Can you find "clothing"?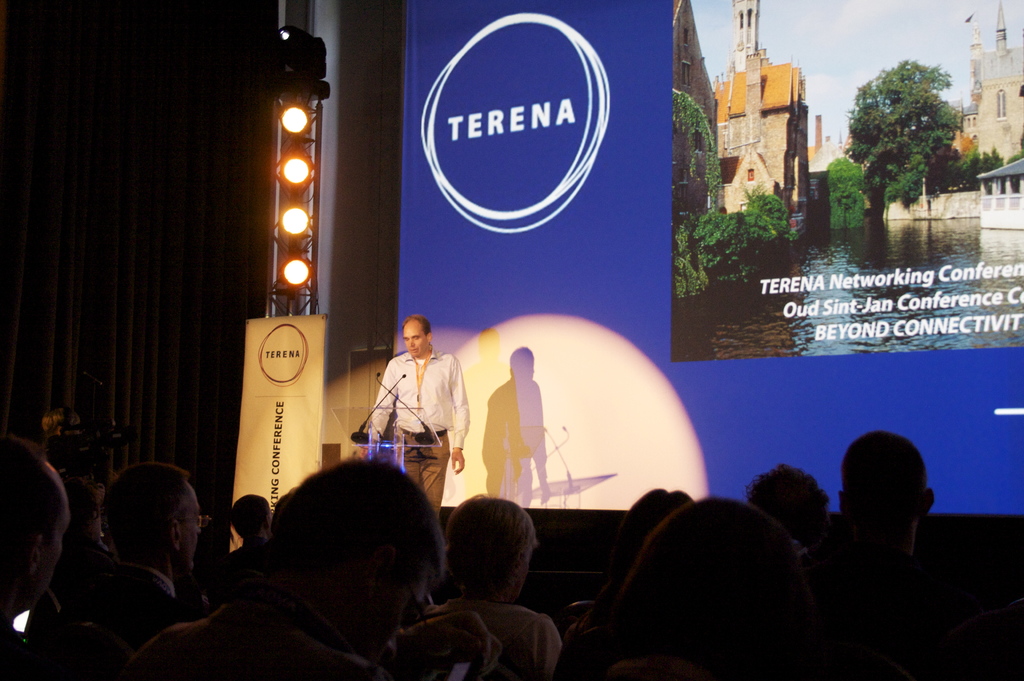
Yes, bounding box: left=134, top=603, right=387, bottom=680.
